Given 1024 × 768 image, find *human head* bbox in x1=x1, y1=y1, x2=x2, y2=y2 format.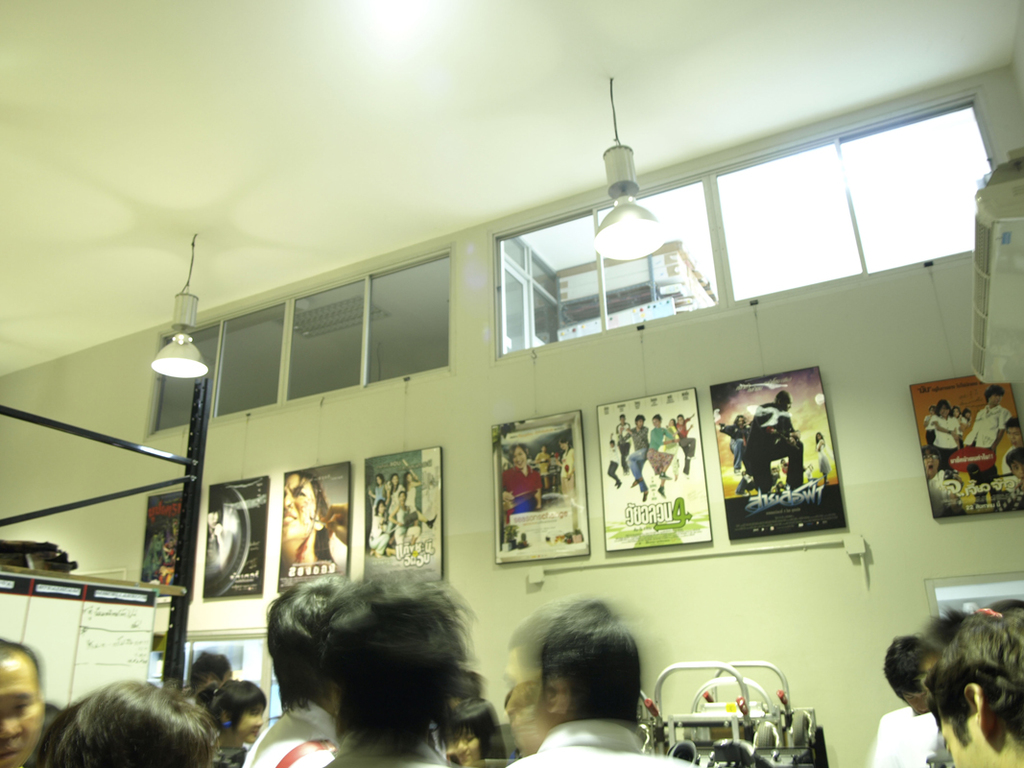
x1=1007, y1=415, x2=1020, y2=445.
